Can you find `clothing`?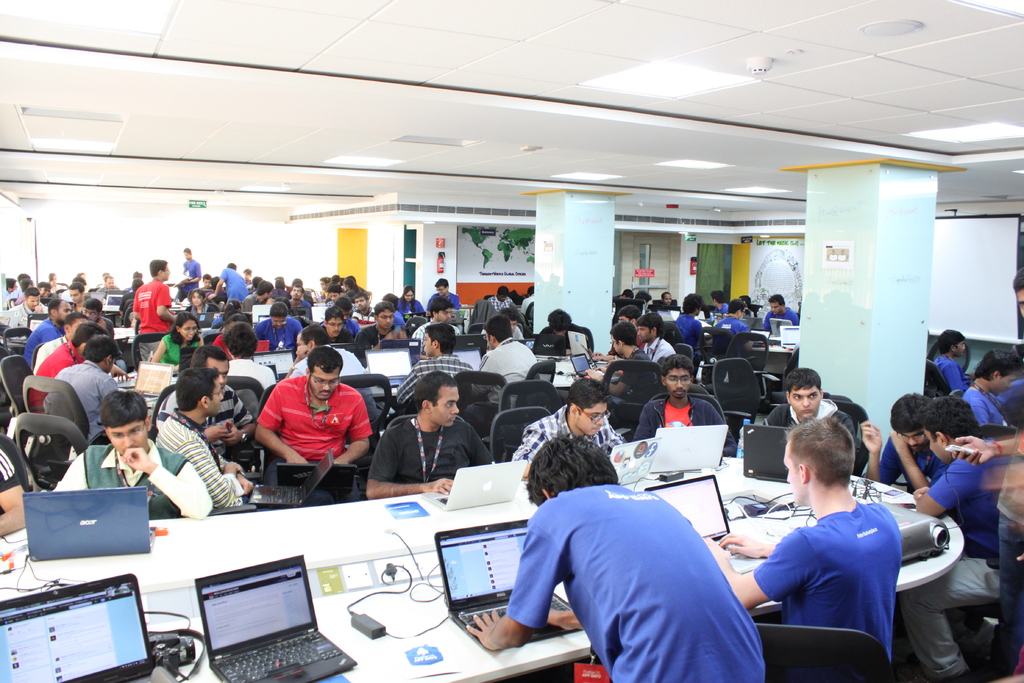
Yes, bounding box: (left=371, top=407, right=497, bottom=483).
